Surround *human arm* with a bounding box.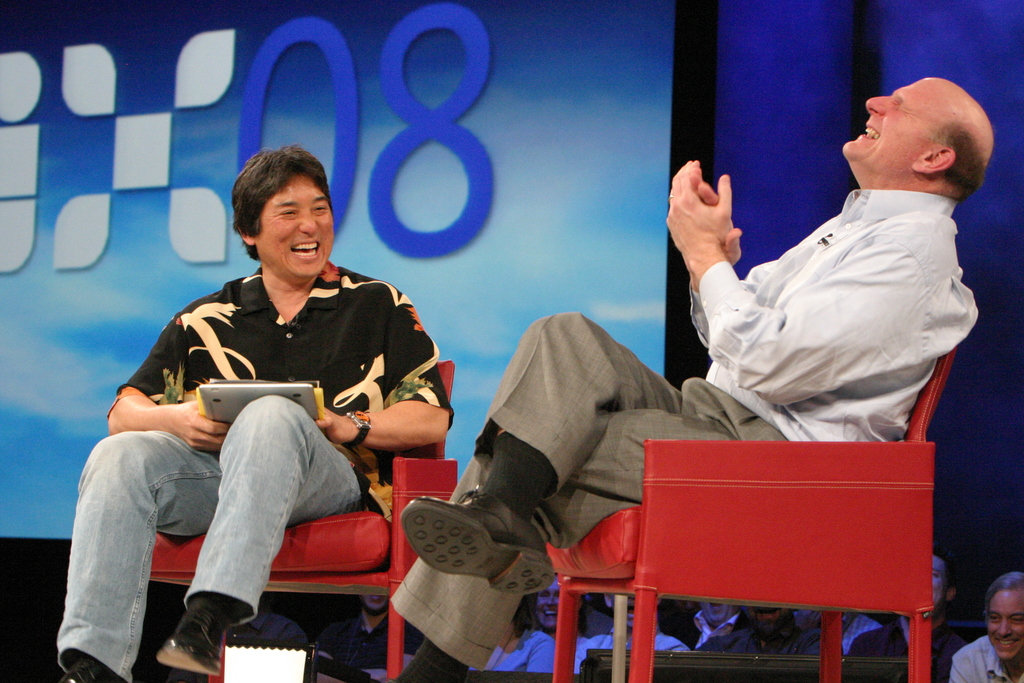
<region>666, 161, 902, 404</region>.
